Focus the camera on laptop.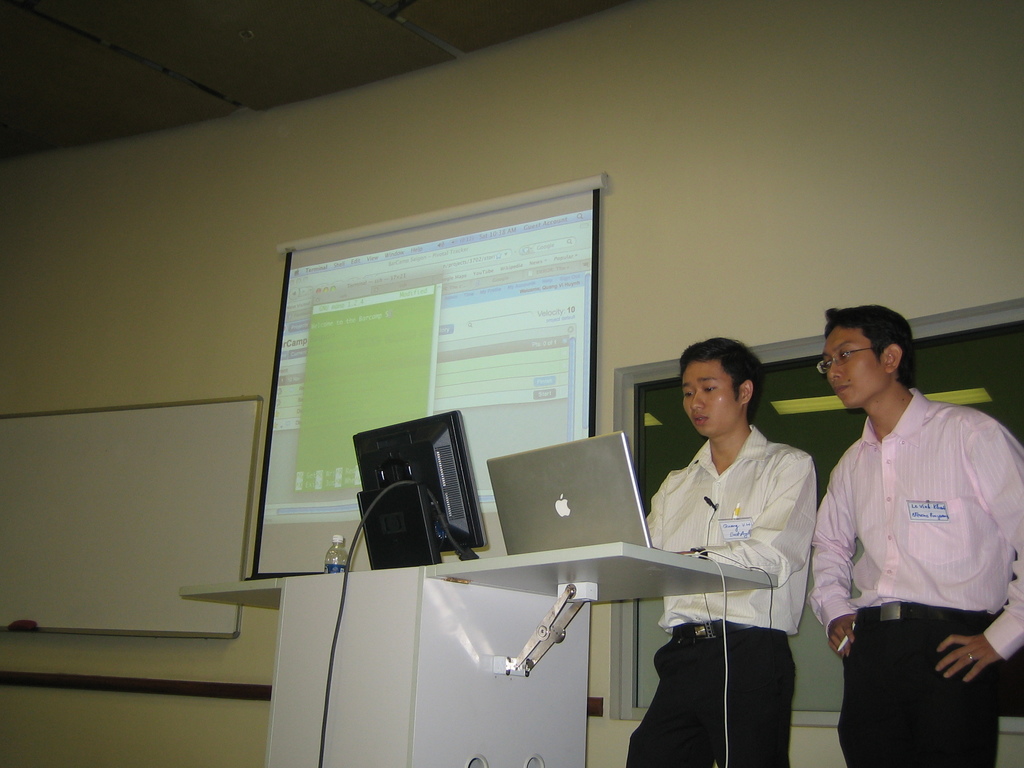
Focus region: [489,432,700,556].
